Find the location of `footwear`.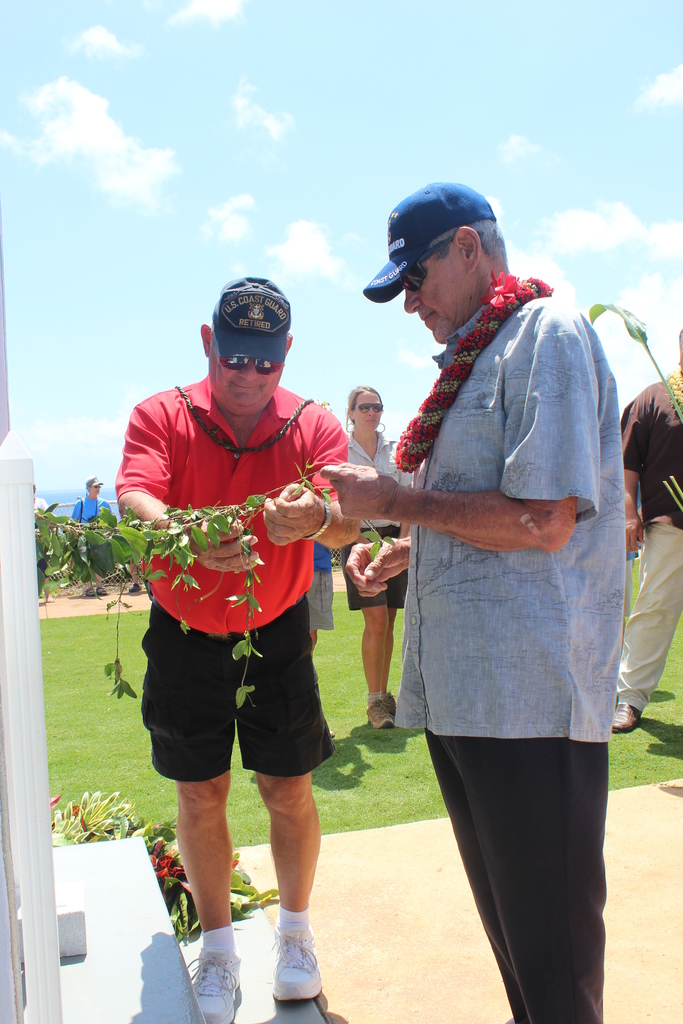
Location: x1=612 y1=699 x2=643 y2=727.
